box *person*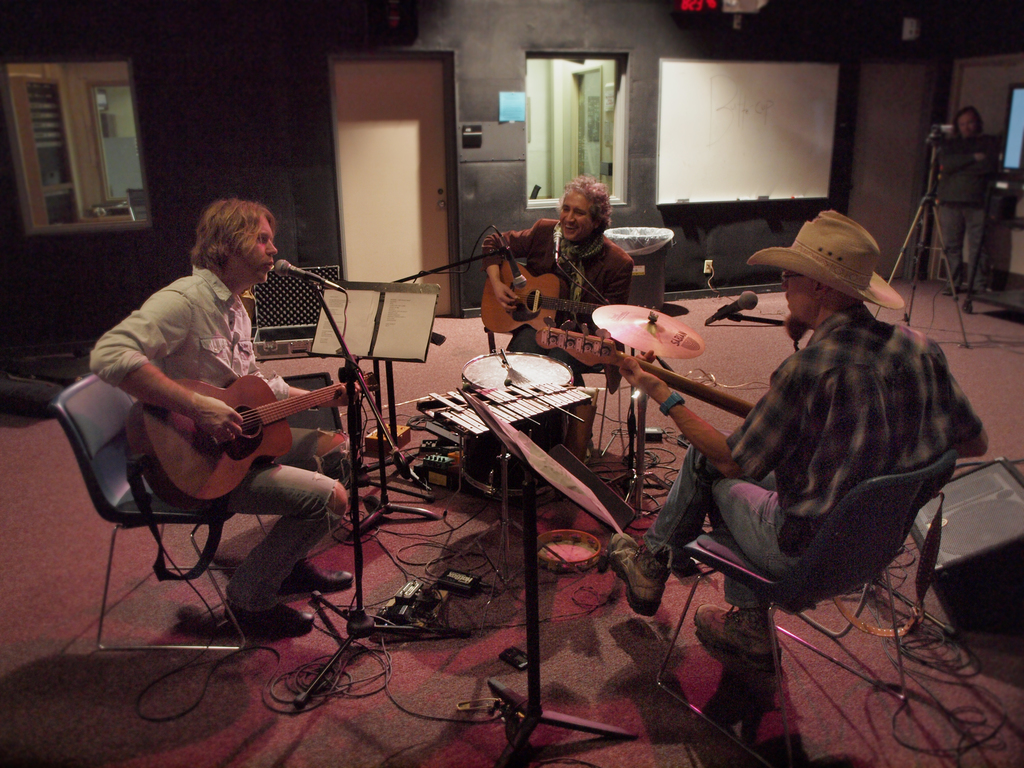
[933,107,1006,319]
